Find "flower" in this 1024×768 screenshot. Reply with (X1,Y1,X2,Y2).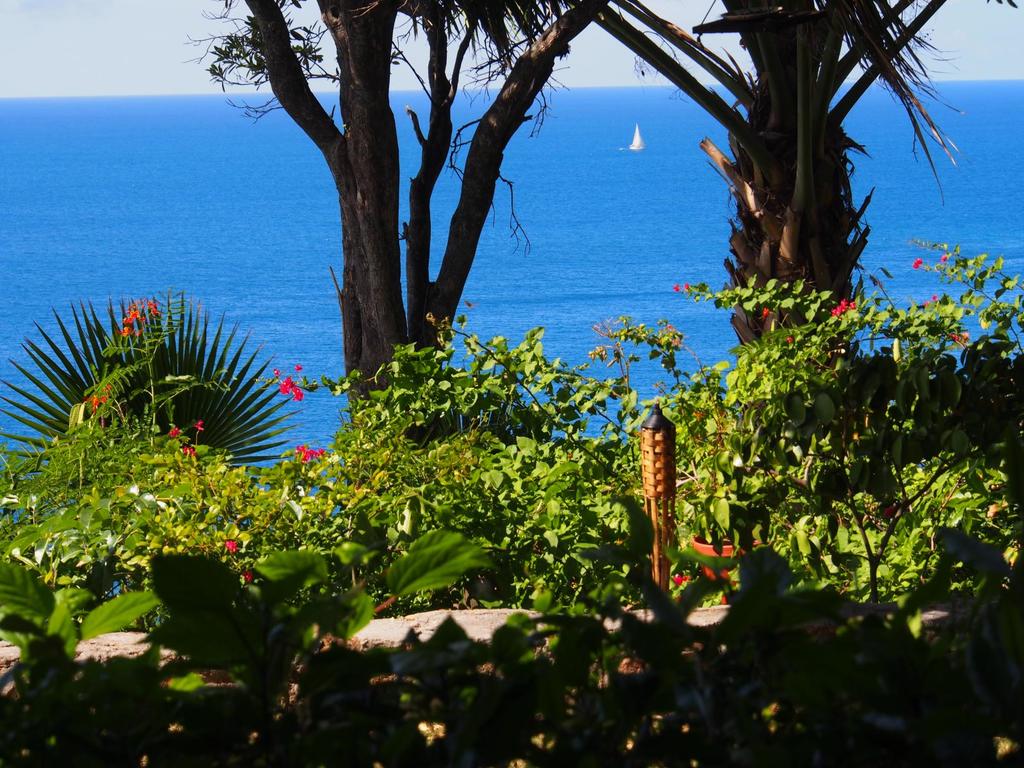
(237,571,259,583).
